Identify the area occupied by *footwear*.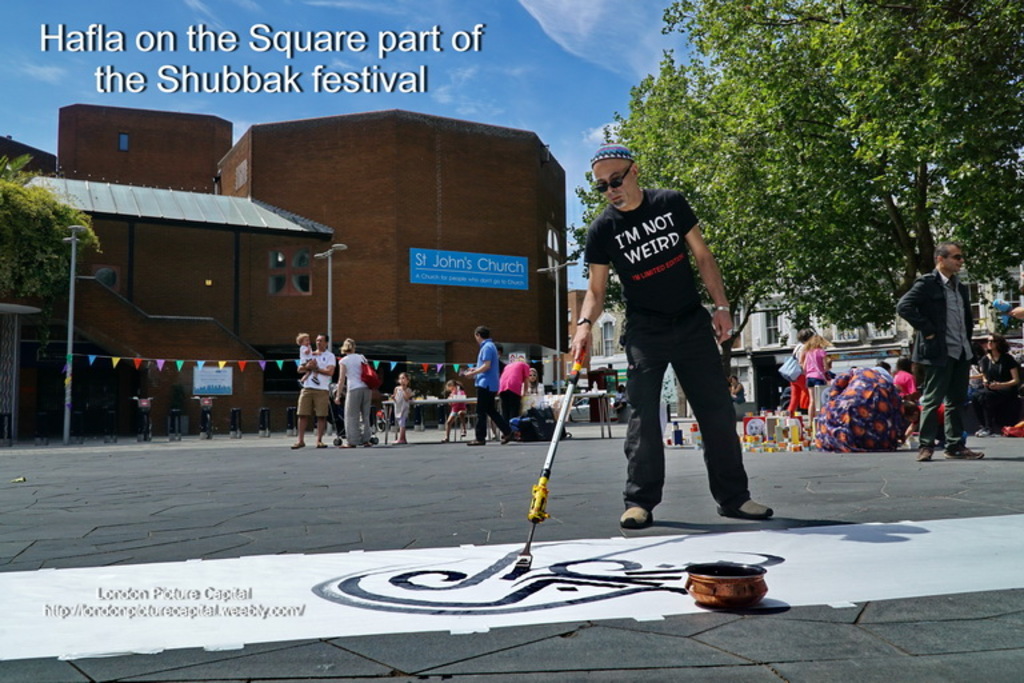
Area: 445 438 456 443.
